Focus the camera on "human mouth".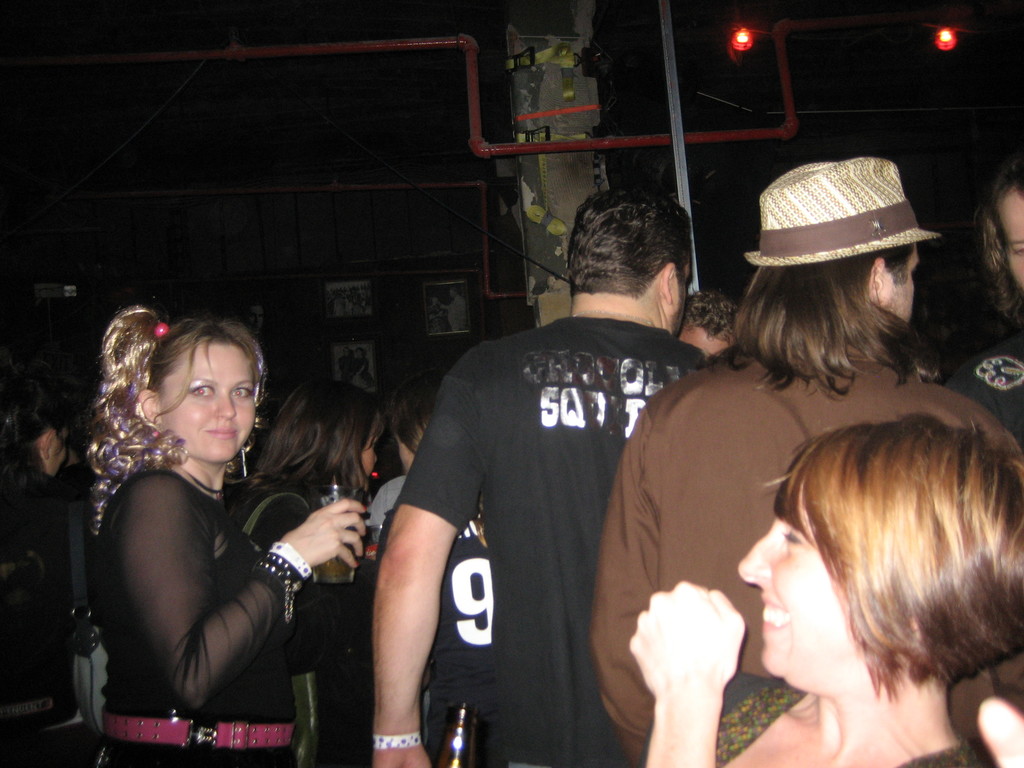
Focus region: left=209, top=426, right=236, bottom=438.
